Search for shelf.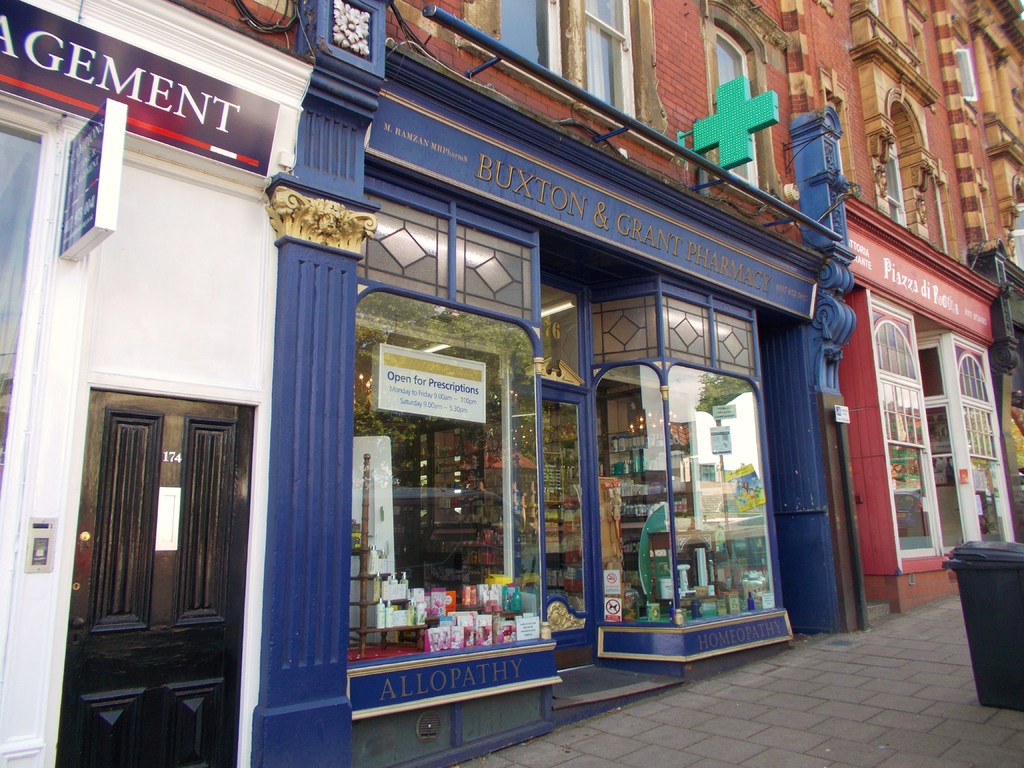
Found at [876, 403, 948, 535].
